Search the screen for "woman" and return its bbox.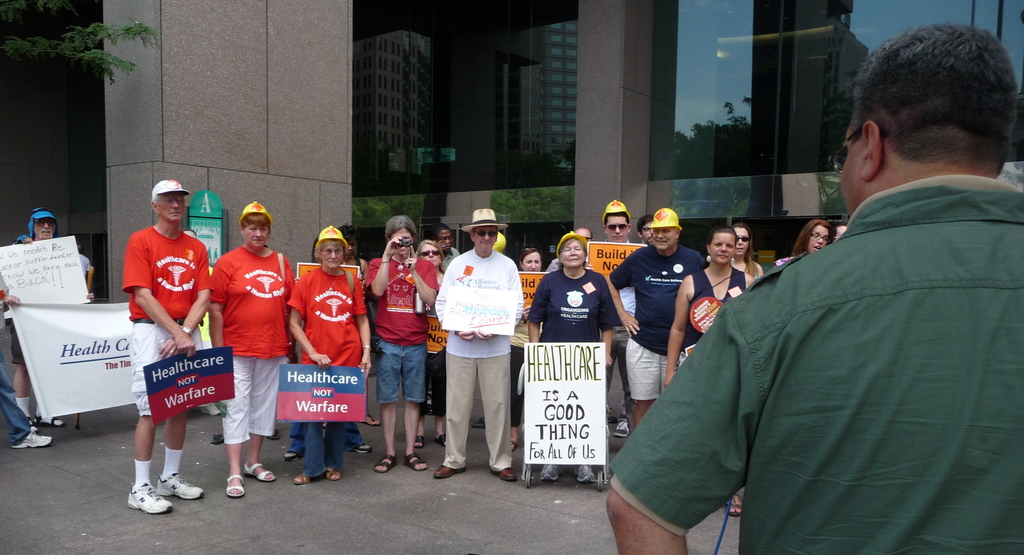
Found: bbox=(778, 214, 841, 261).
